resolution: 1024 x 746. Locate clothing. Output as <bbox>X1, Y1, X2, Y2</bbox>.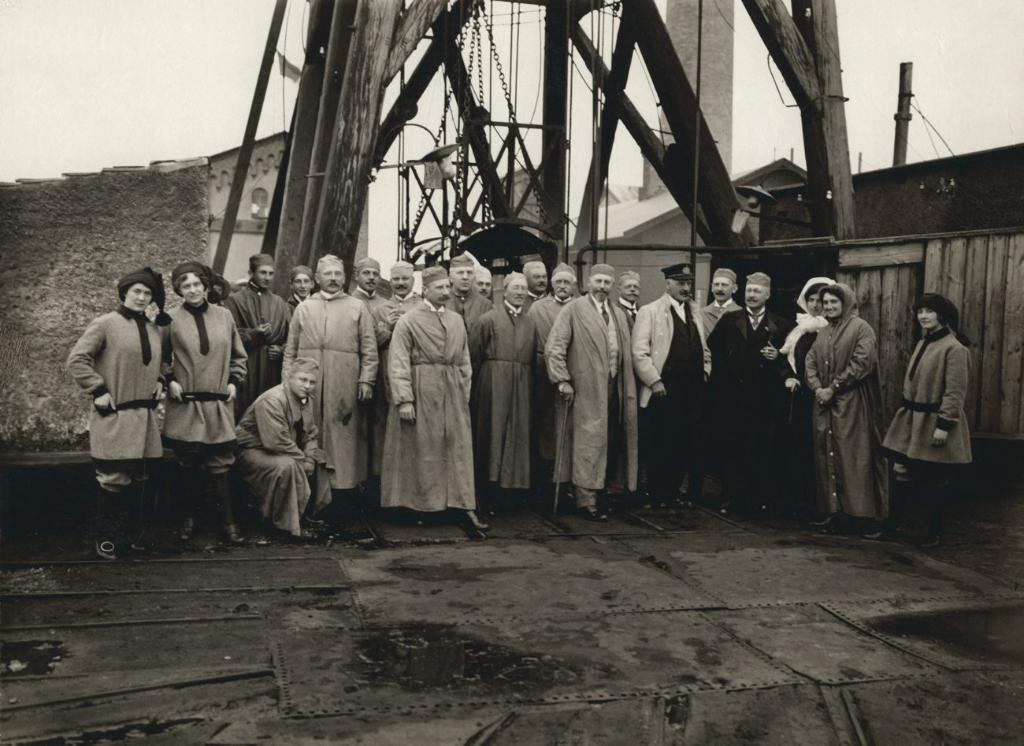
<bbox>712, 304, 790, 501</bbox>.
